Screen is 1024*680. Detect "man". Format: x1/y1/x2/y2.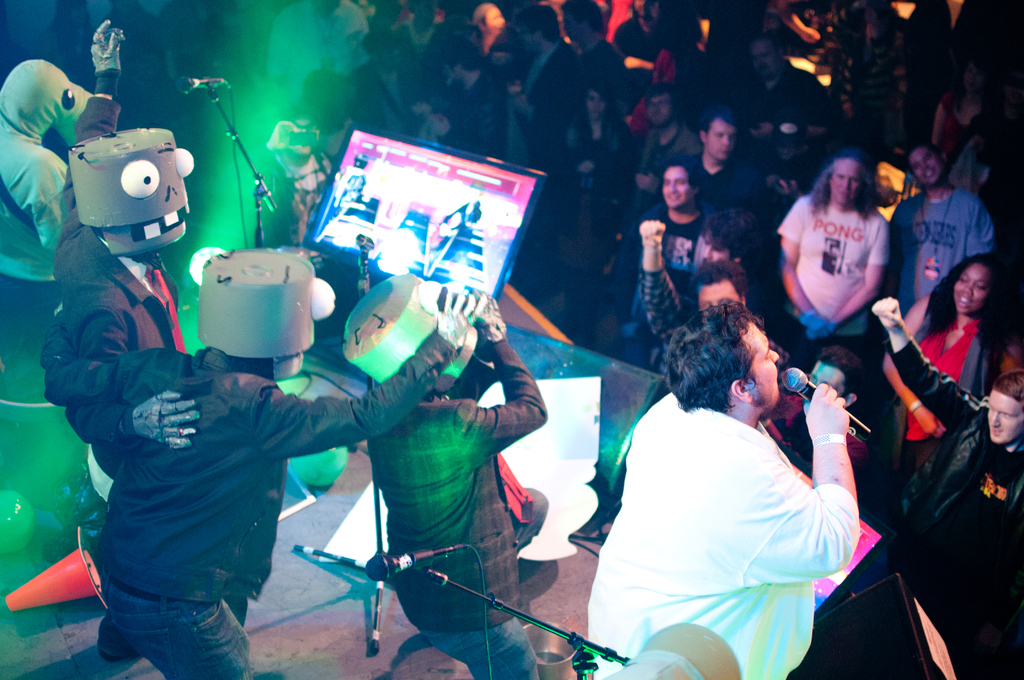
638/218/801/369.
